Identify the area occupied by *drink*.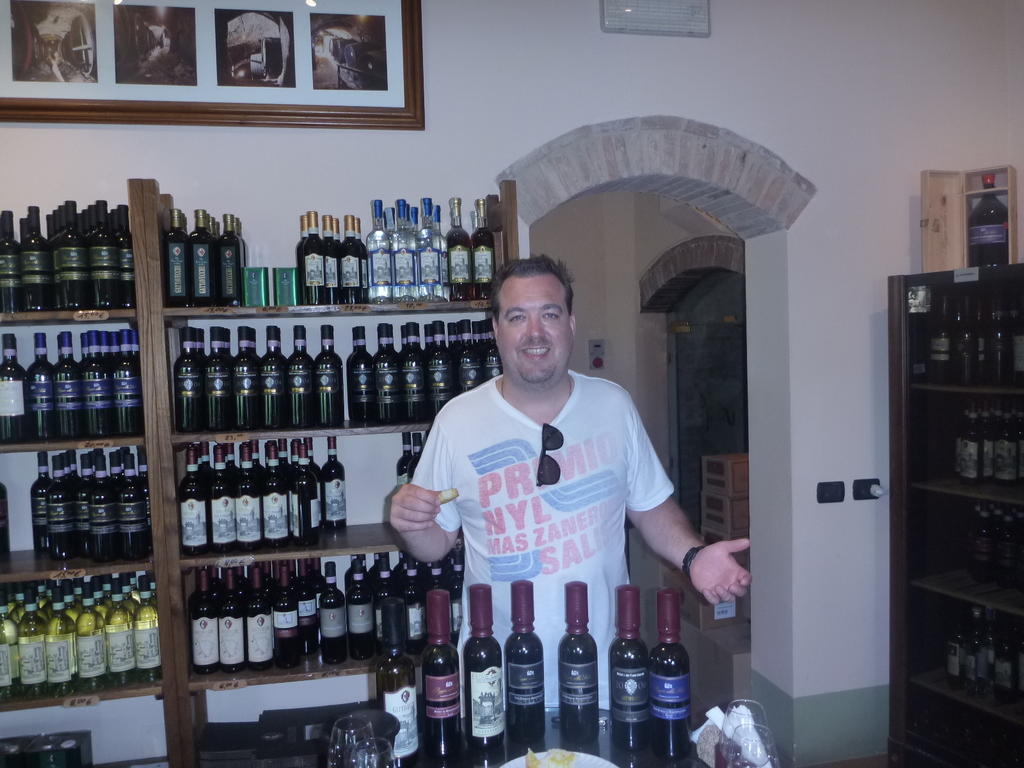
Area: locate(339, 218, 358, 303).
